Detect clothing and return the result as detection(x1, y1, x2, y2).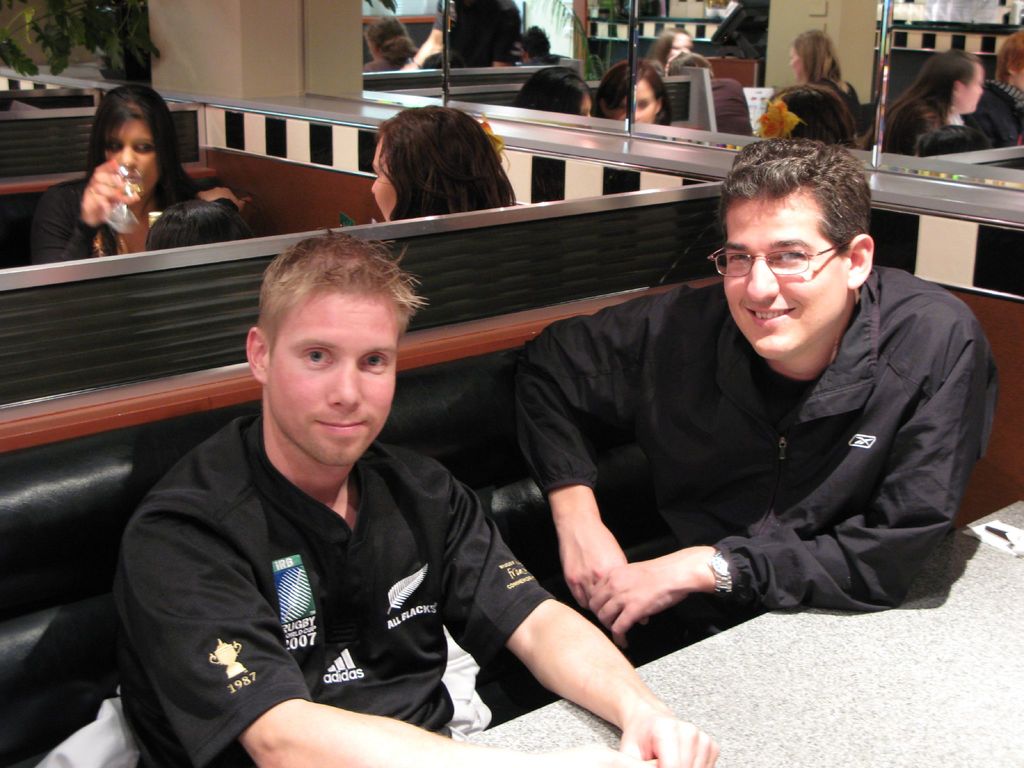
detection(26, 177, 241, 270).
